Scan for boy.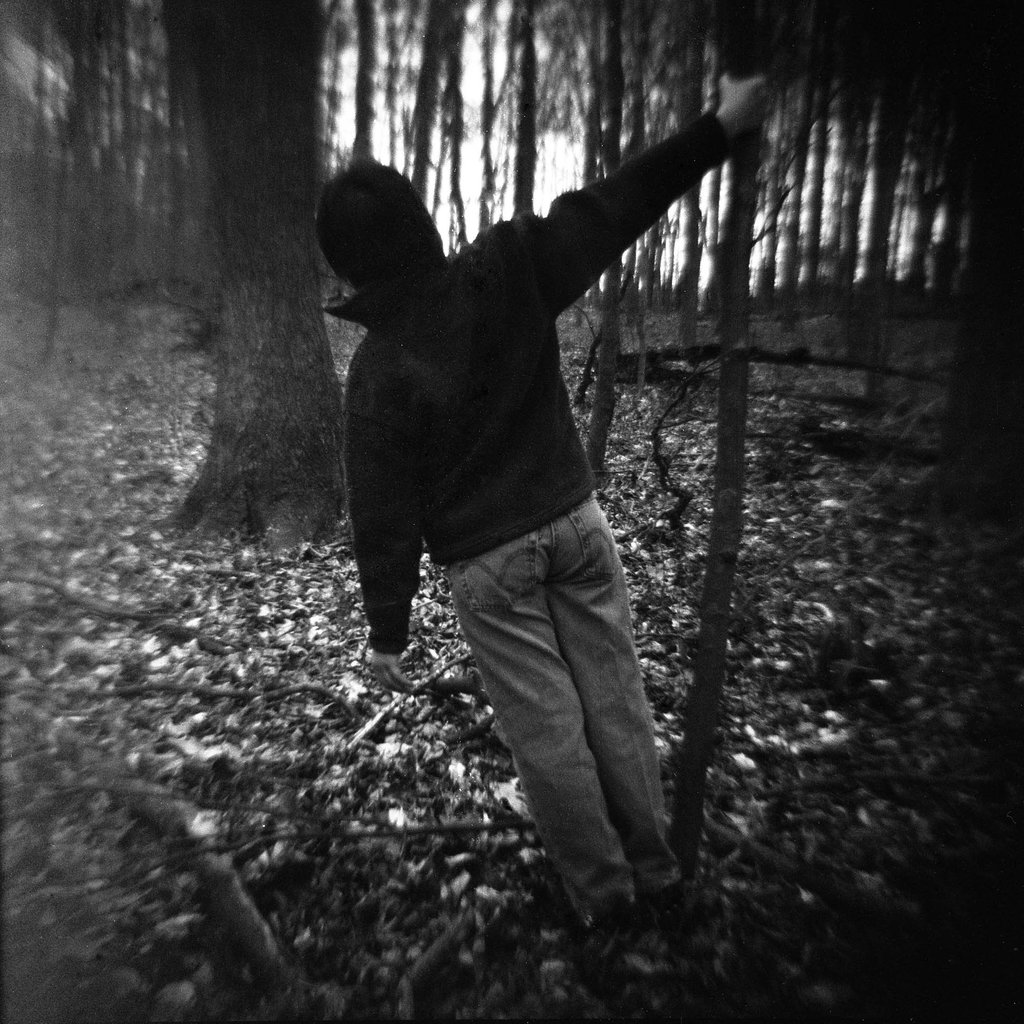
Scan result: pyautogui.locateOnScreen(314, 68, 772, 931).
